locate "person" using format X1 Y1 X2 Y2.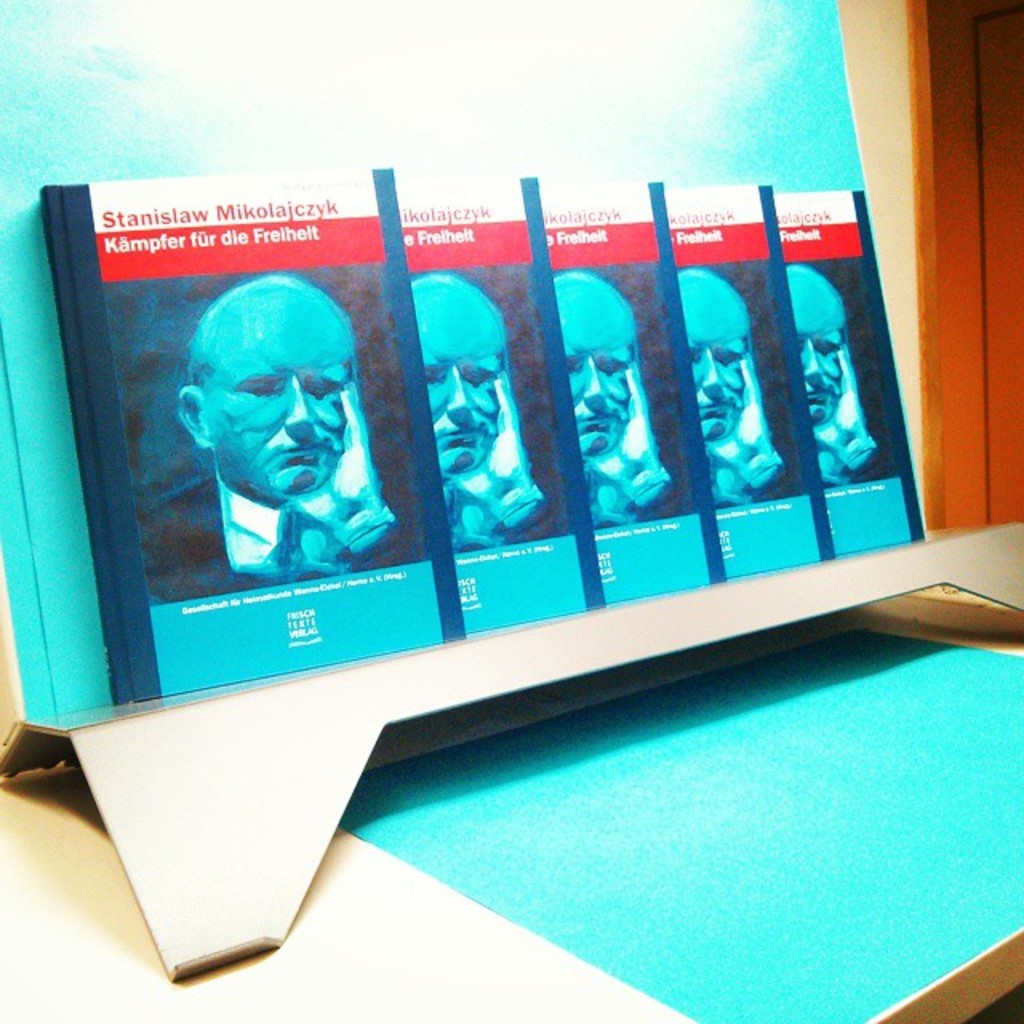
142 262 395 630.
